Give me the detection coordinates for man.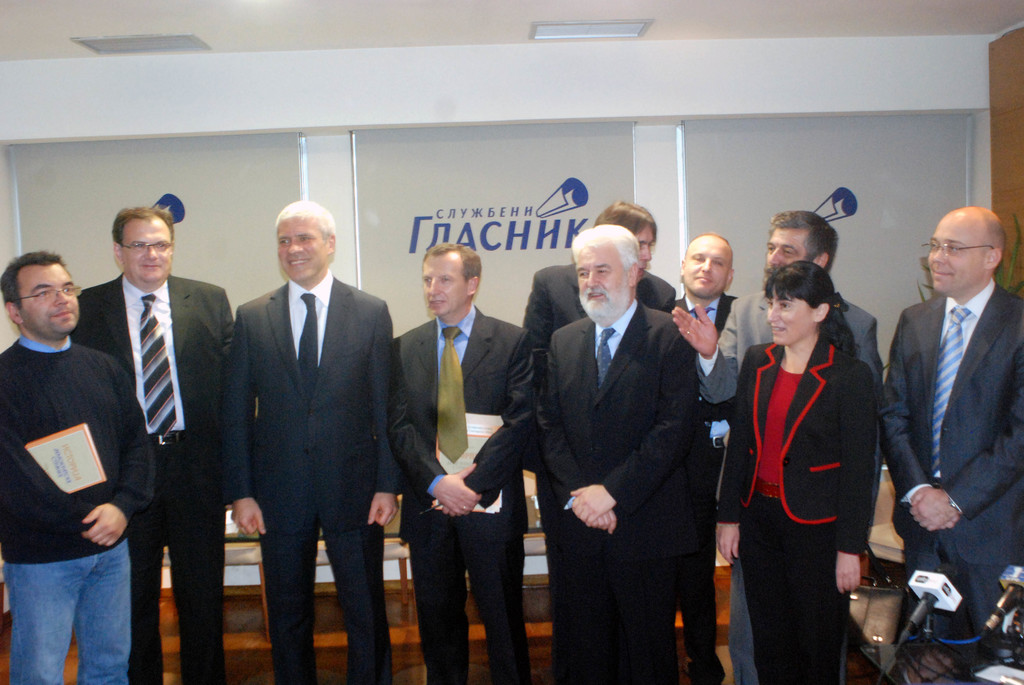
<box>675,228,764,673</box>.
